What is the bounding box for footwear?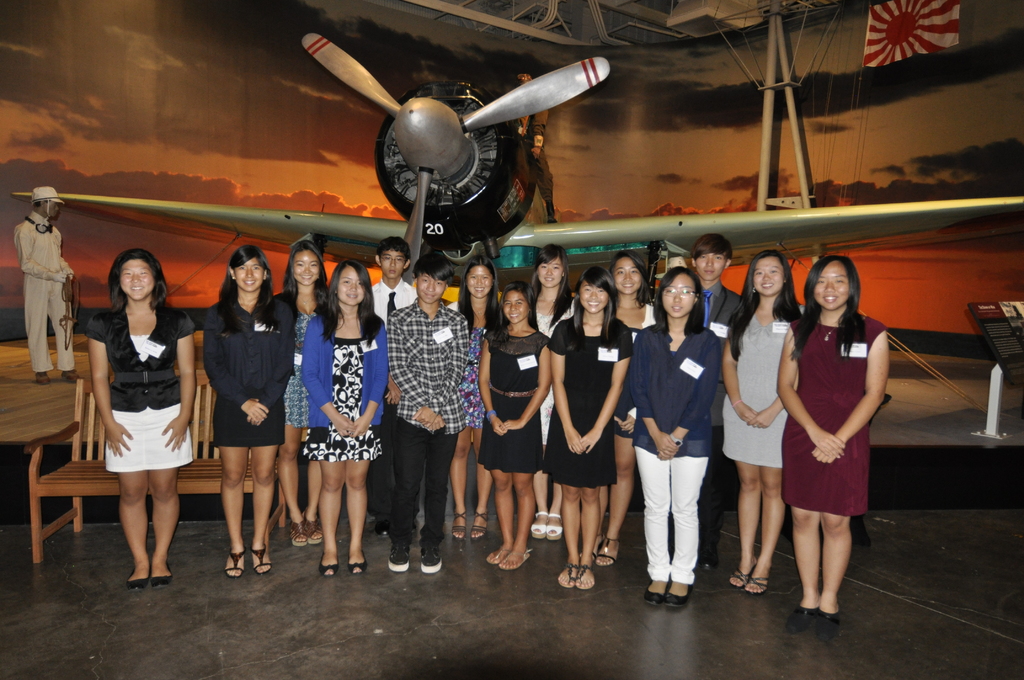
500/552/532/571.
